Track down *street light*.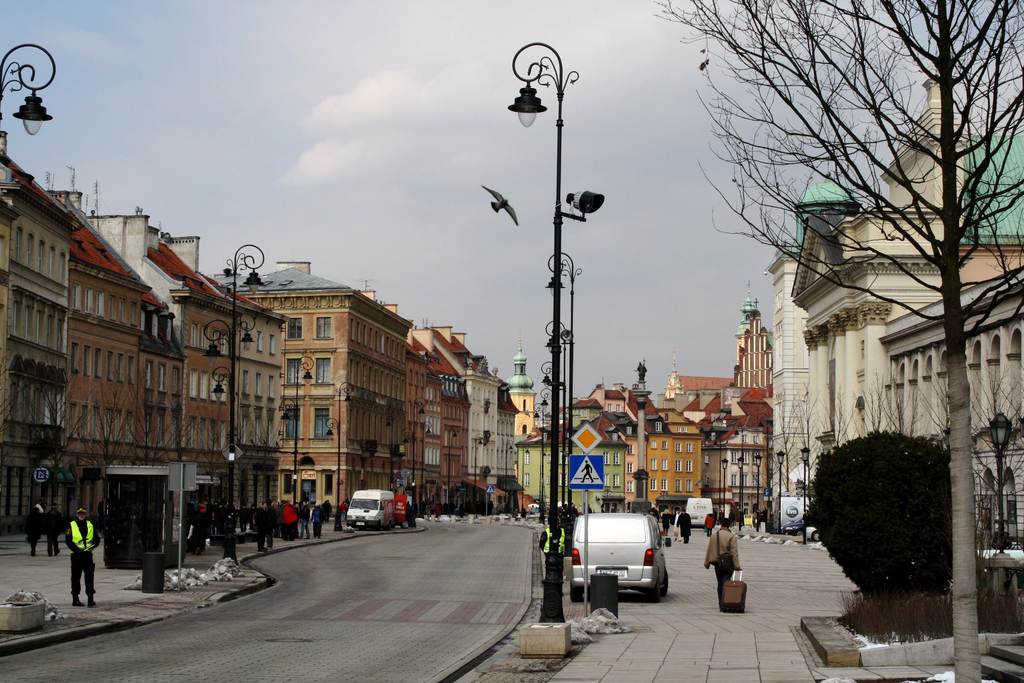
Tracked to detection(278, 355, 318, 506).
